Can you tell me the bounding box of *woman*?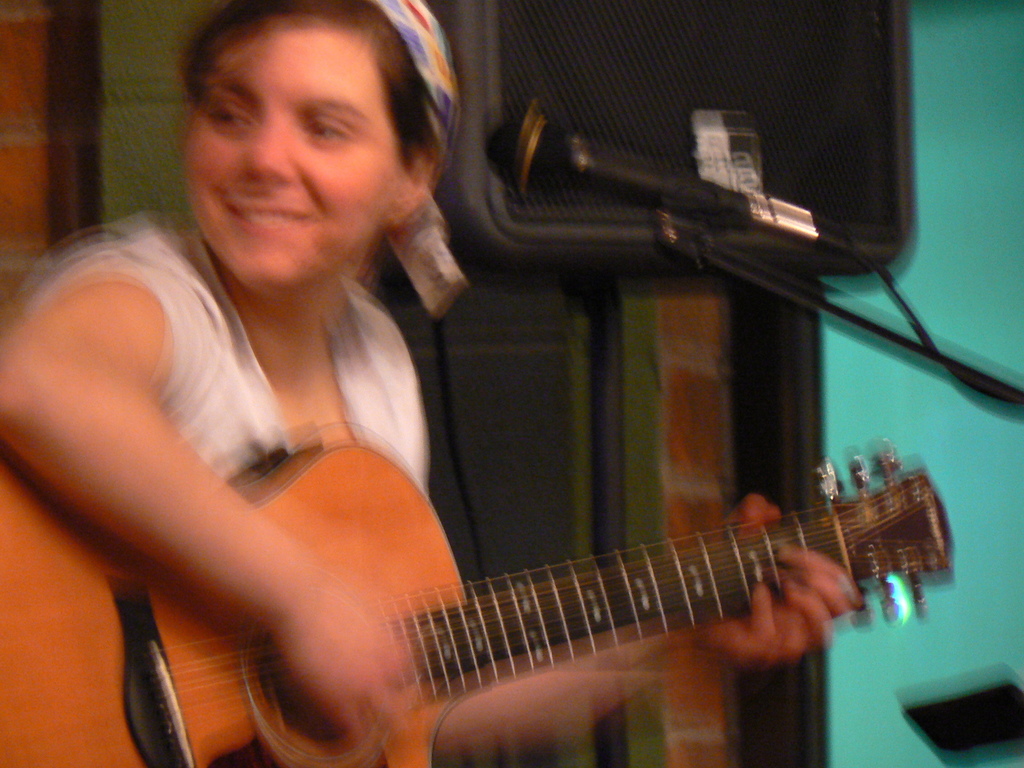
[left=0, top=0, right=868, bottom=767].
